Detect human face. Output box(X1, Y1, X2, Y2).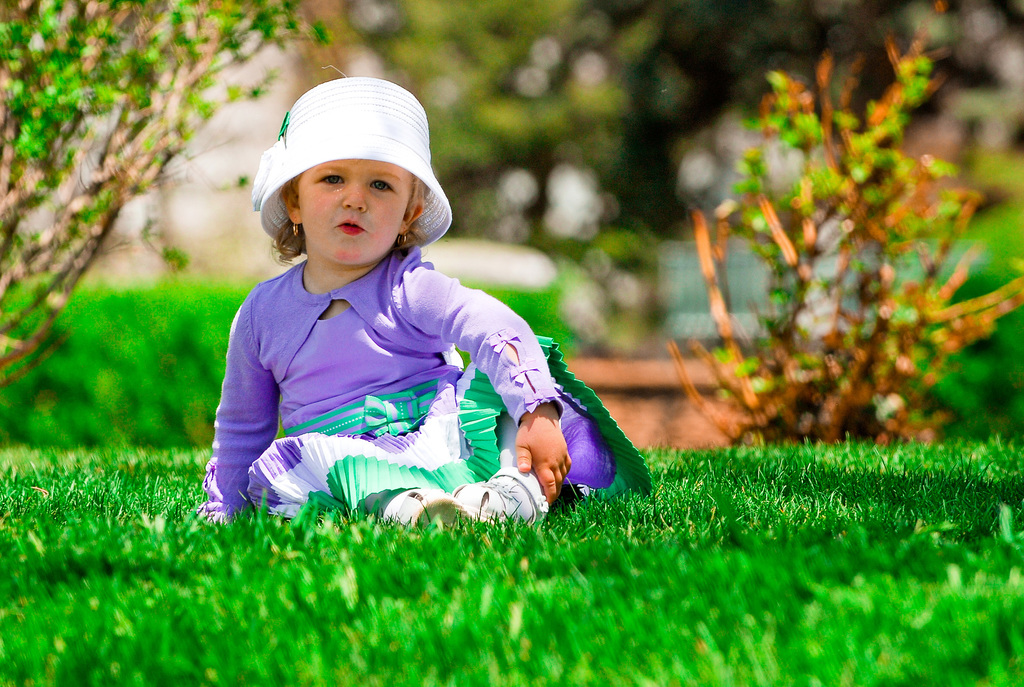
box(295, 158, 409, 267).
